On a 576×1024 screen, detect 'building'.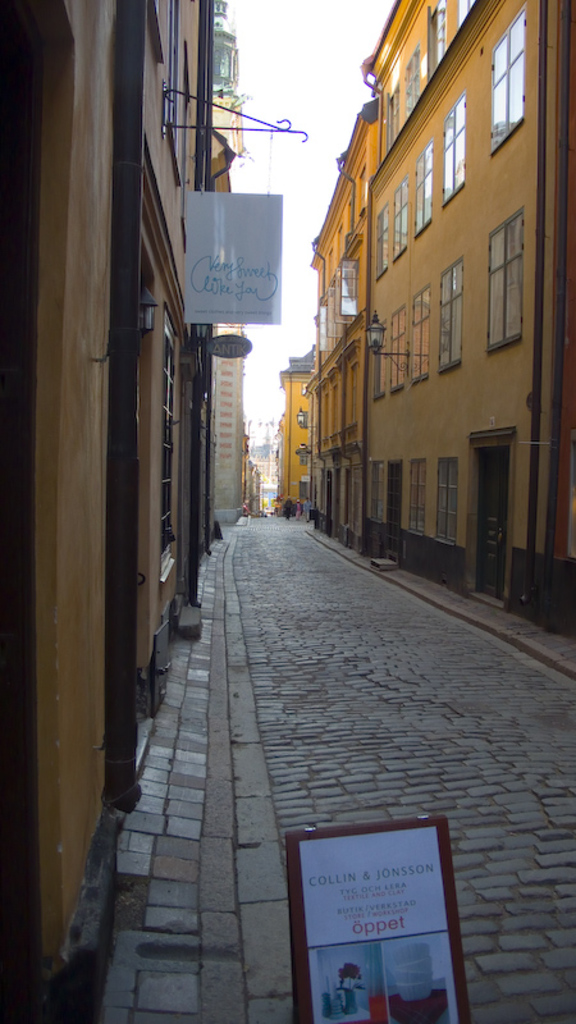
bbox=[302, 0, 575, 644].
